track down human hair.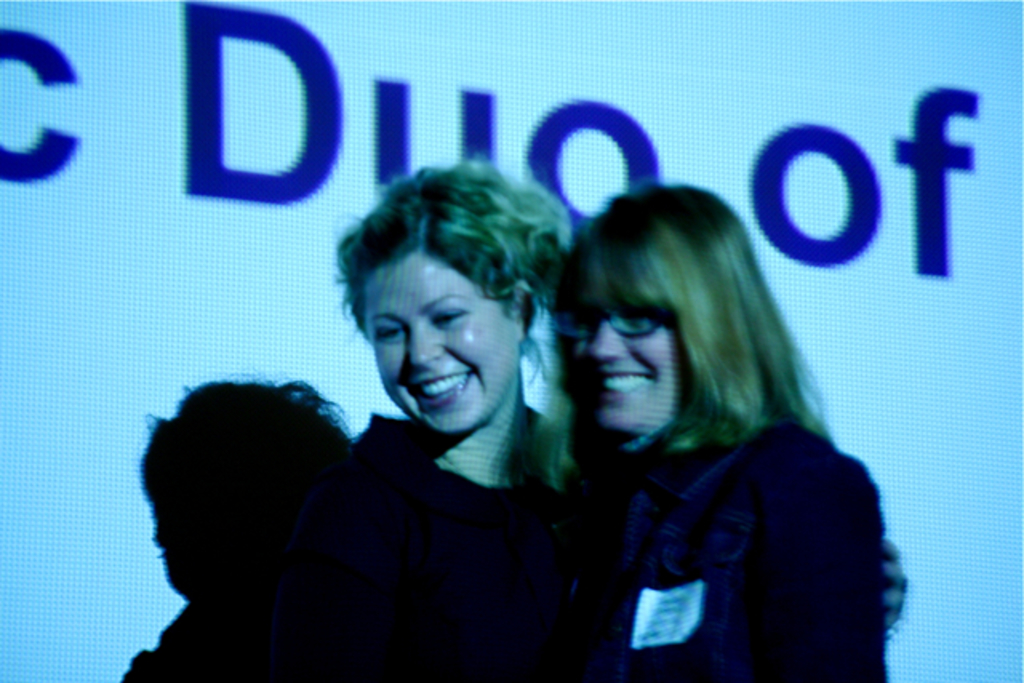
Tracked to bbox(136, 377, 352, 480).
